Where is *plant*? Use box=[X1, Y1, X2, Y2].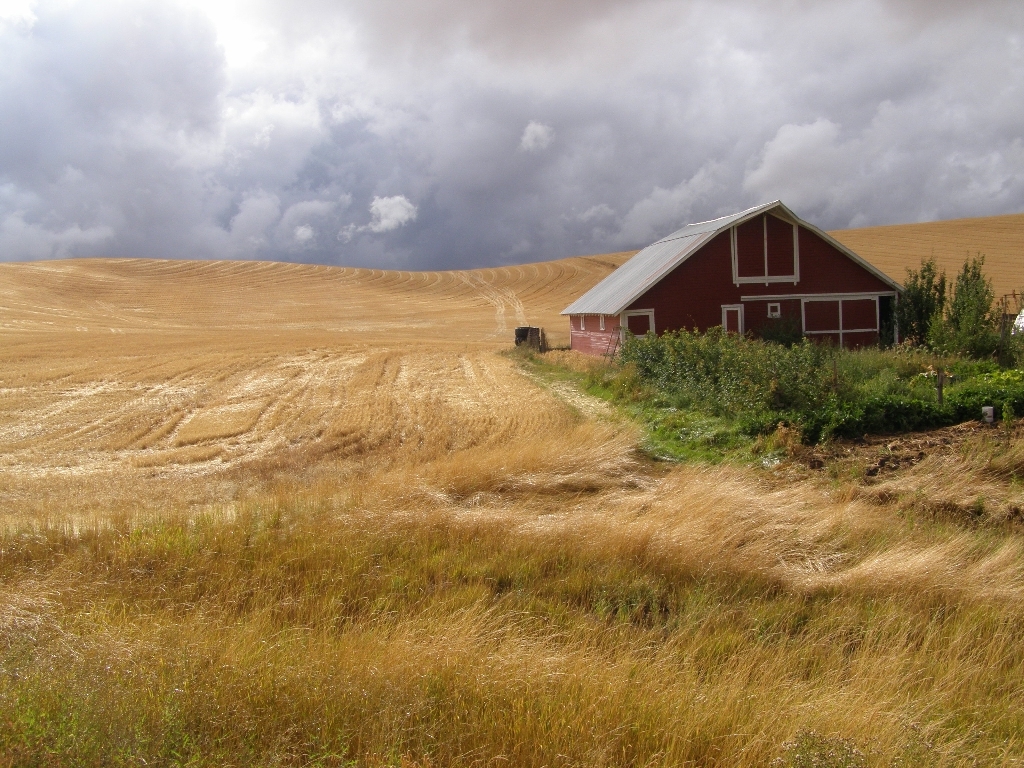
box=[926, 252, 1023, 356].
